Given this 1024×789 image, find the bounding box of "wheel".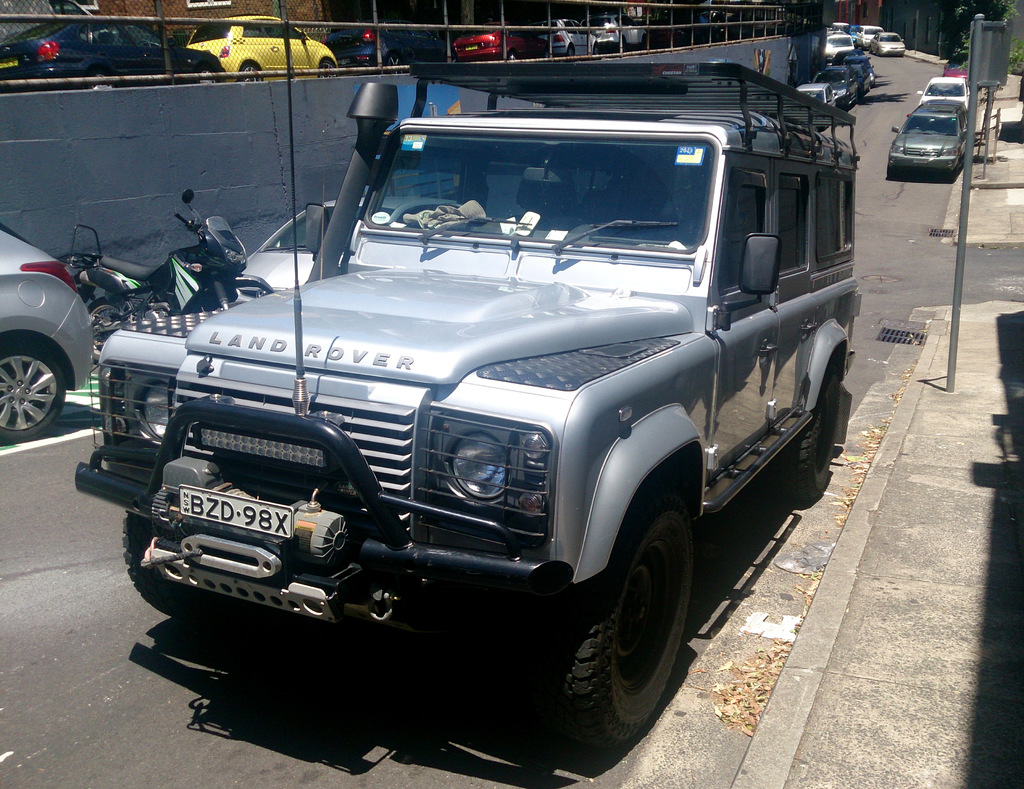
508,51,520,58.
